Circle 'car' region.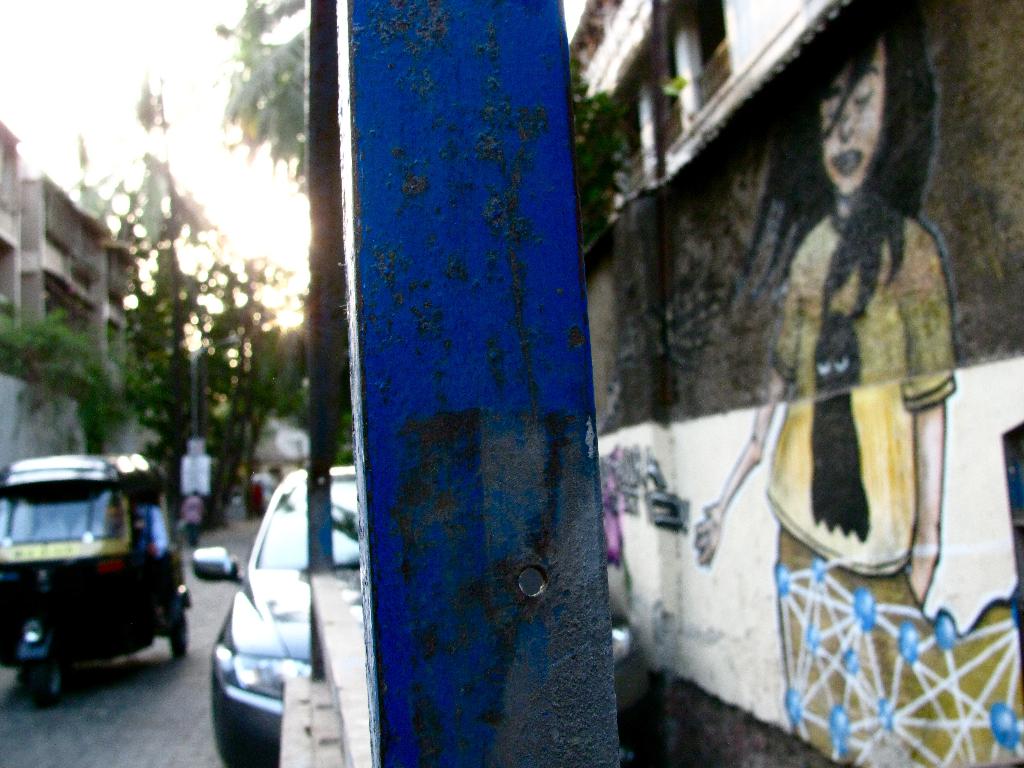
Region: BBox(189, 461, 632, 767).
